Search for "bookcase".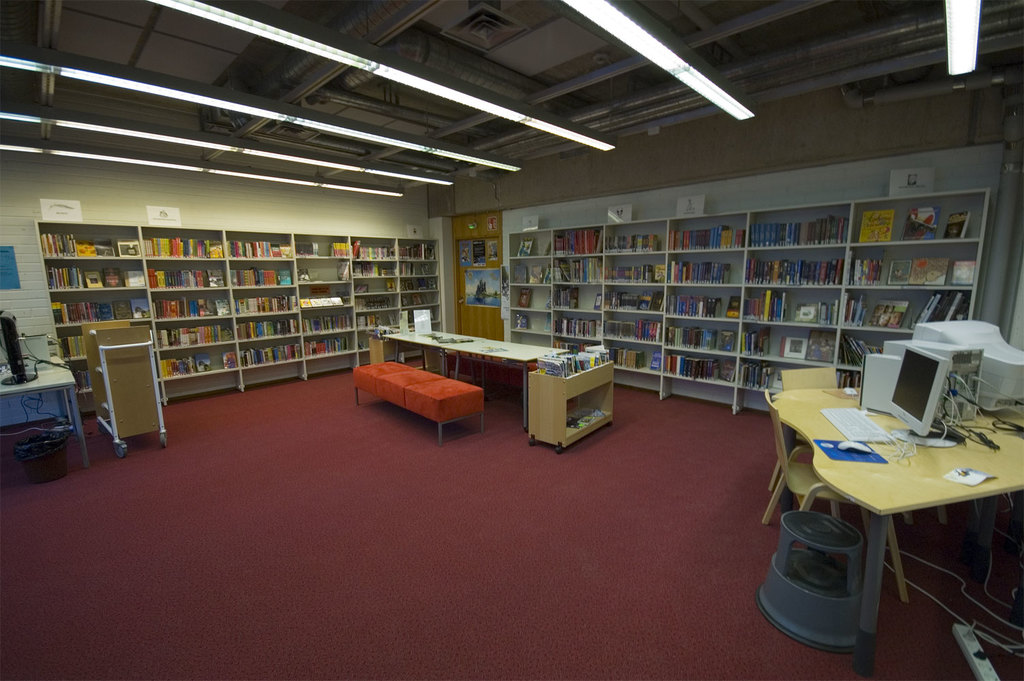
Found at 507 187 992 416.
